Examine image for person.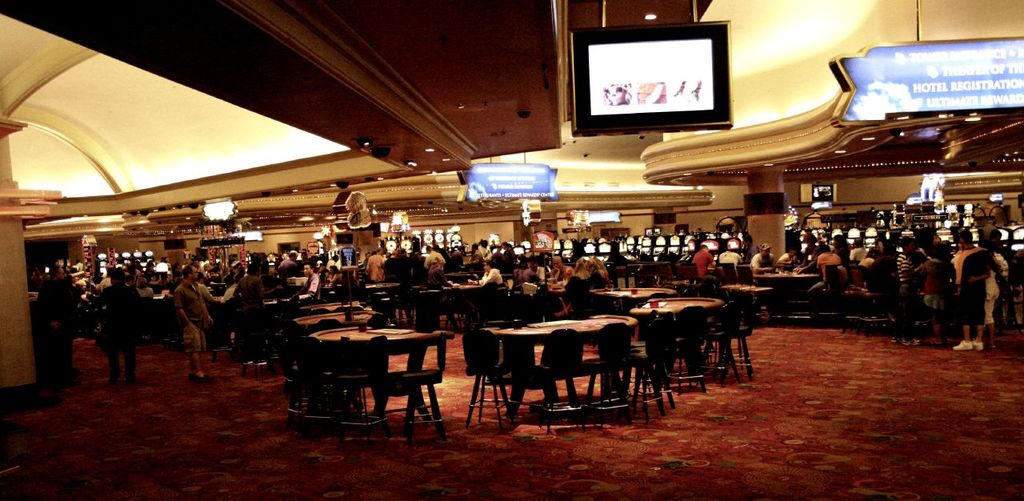
Examination result: x1=35, y1=272, x2=71, y2=385.
